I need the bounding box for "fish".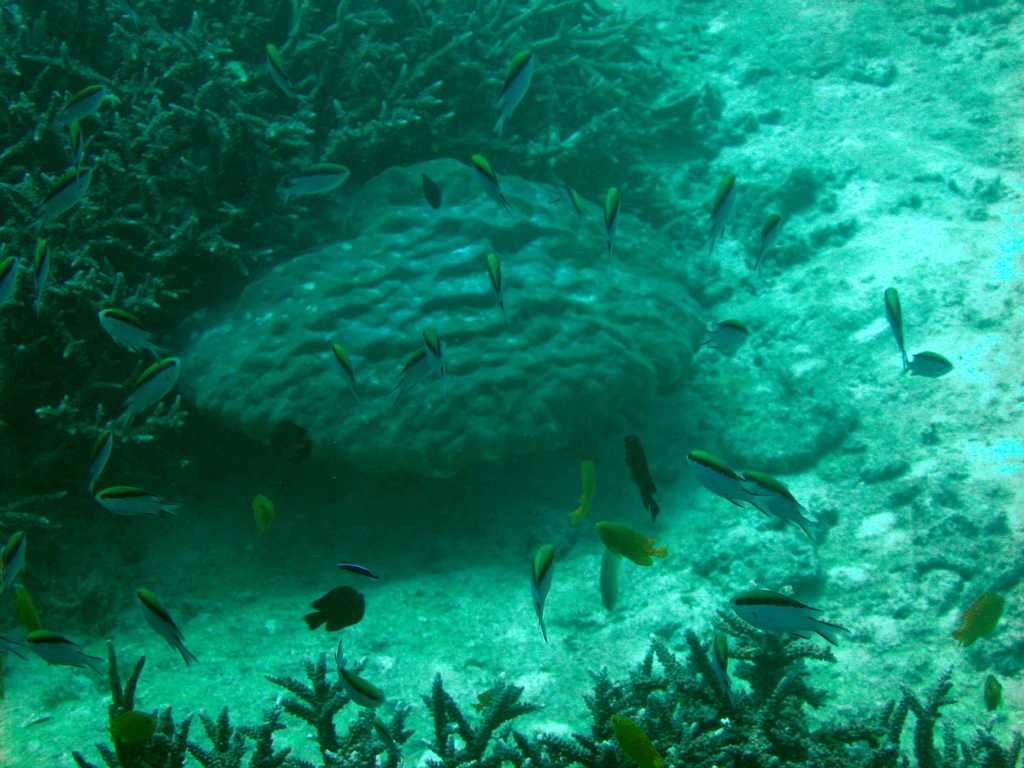
Here it is: (541,185,588,220).
